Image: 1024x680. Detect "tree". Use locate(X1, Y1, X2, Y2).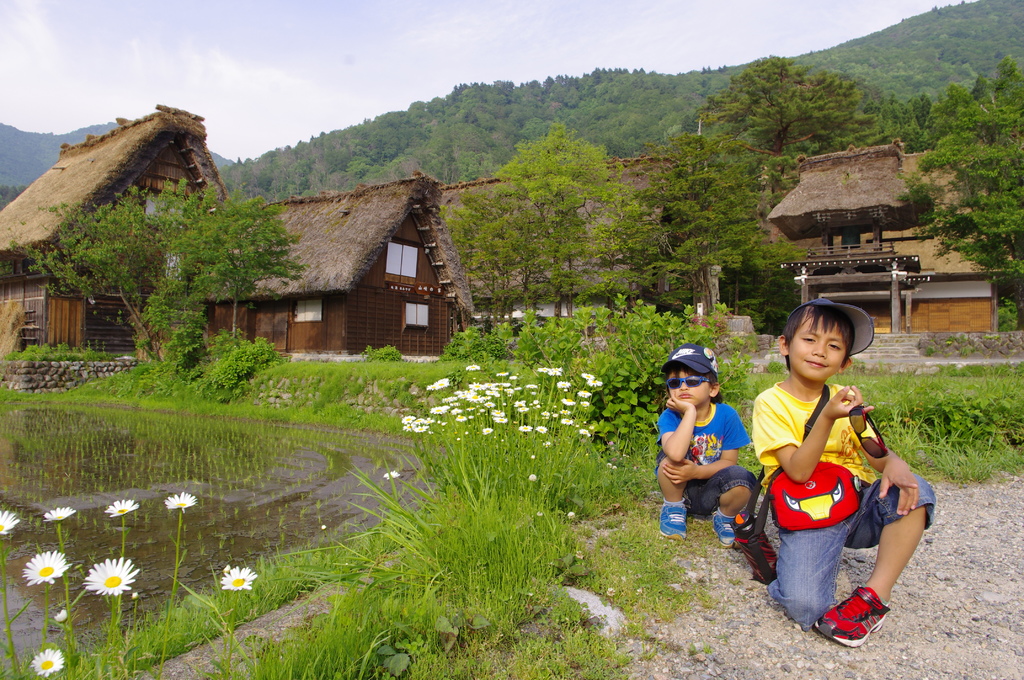
locate(436, 177, 619, 327).
